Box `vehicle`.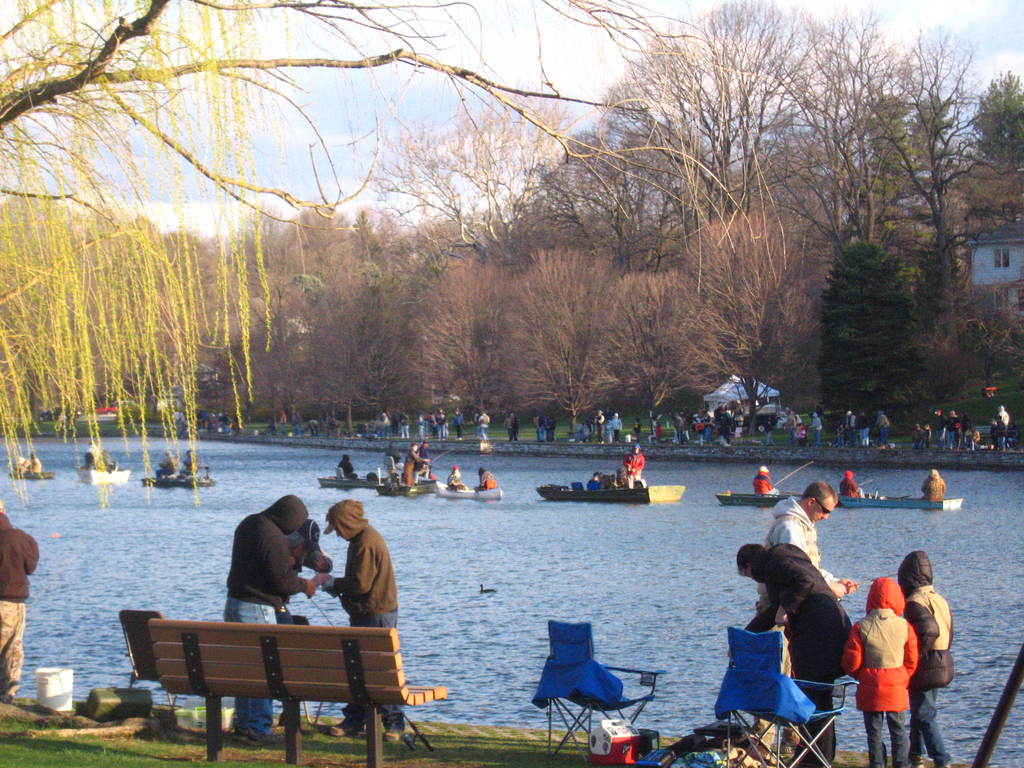
377 481 438 503.
